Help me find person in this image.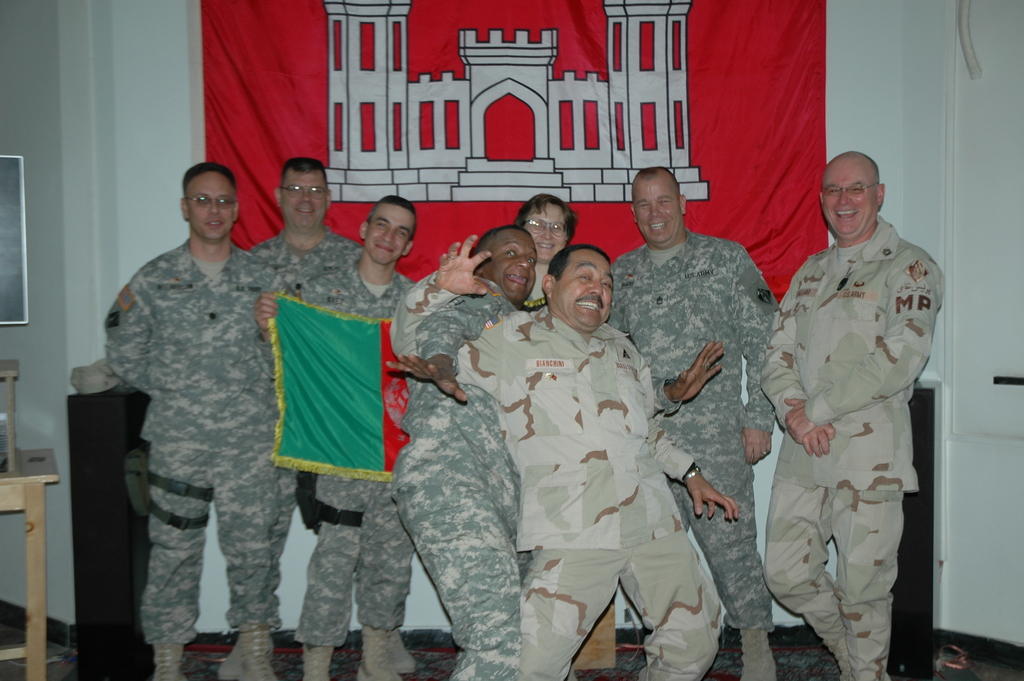
Found it: x1=753, y1=140, x2=953, y2=680.
